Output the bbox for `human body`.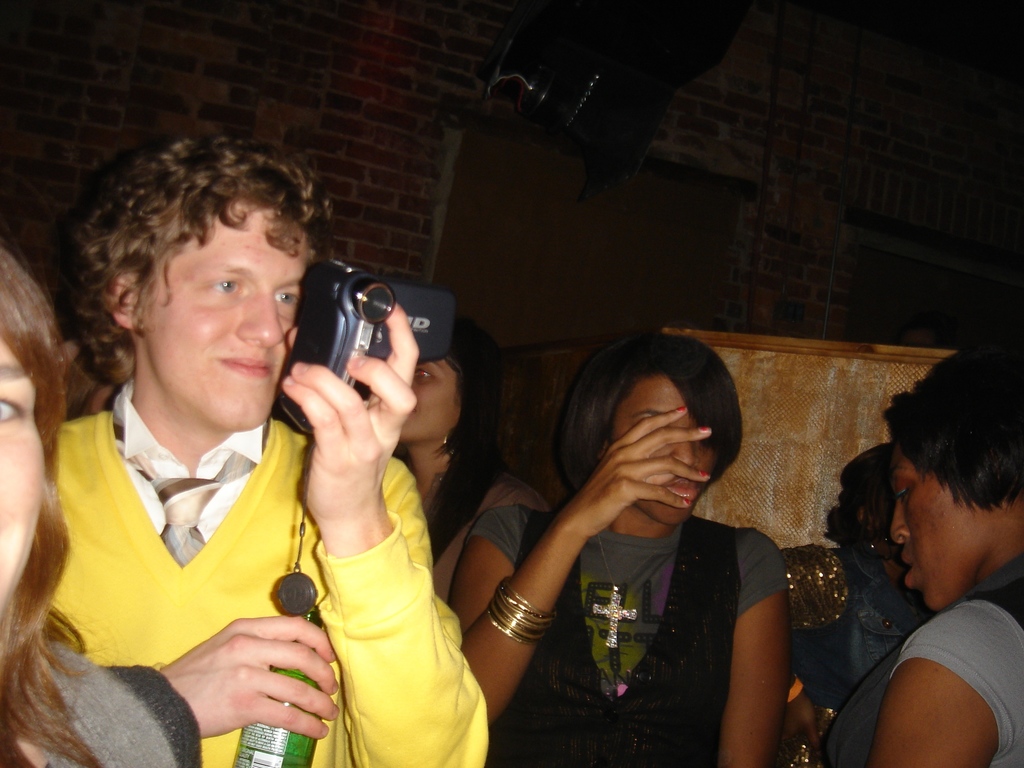
bbox=(449, 515, 801, 765).
